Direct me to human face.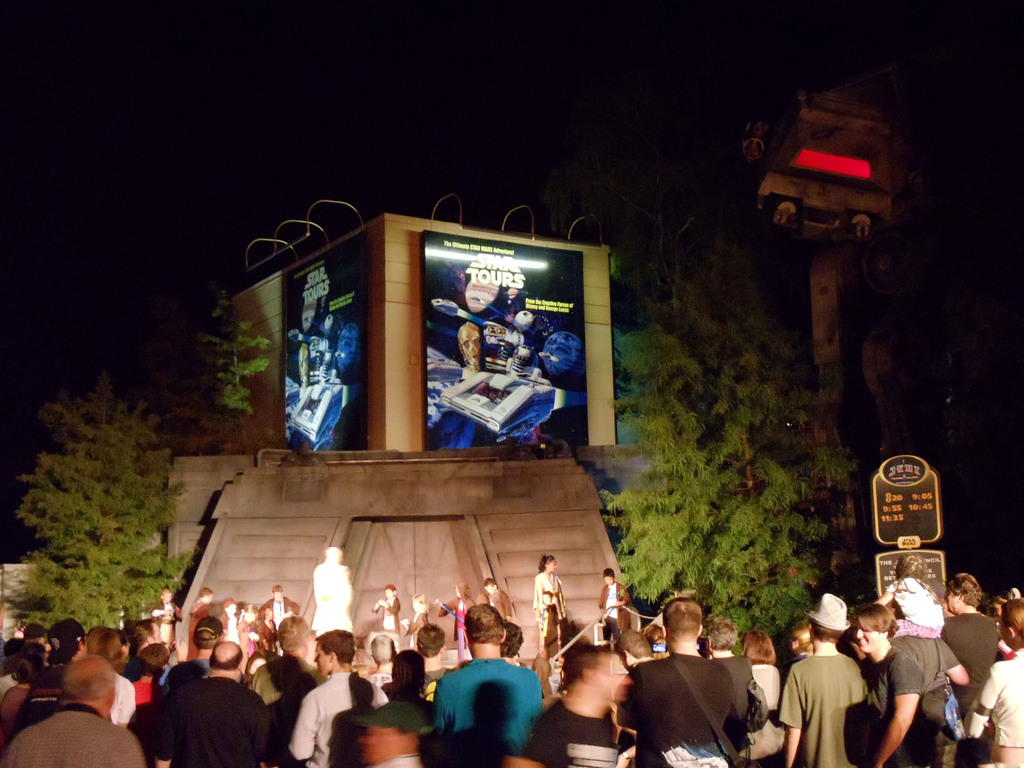
Direction: [387, 589, 394, 597].
